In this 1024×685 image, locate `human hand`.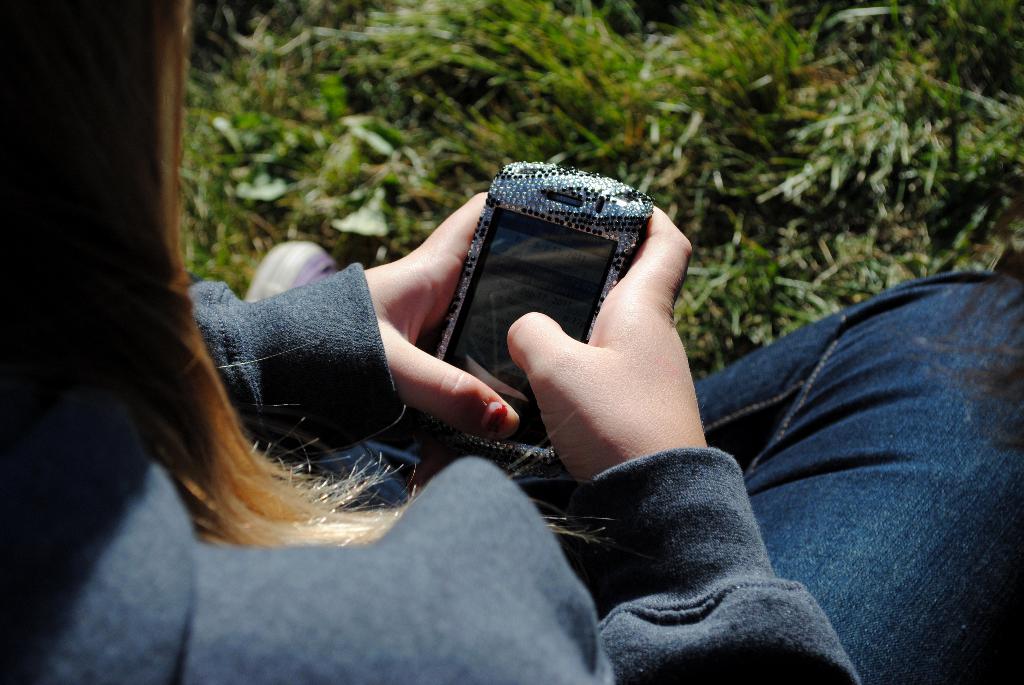
Bounding box: rect(514, 256, 702, 480).
